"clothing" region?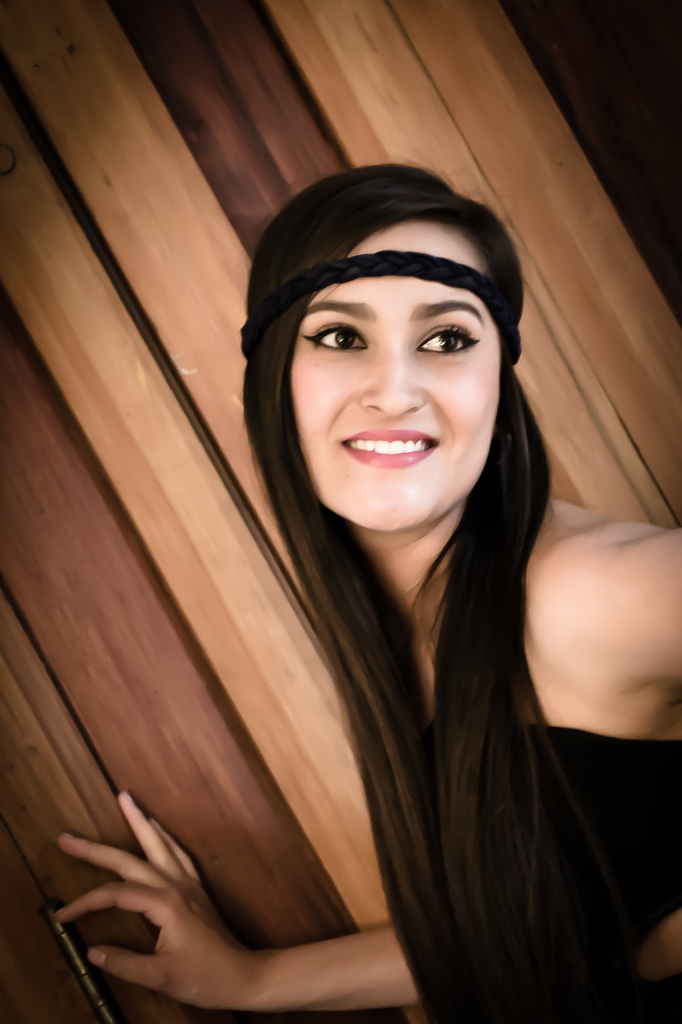
crop(380, 714, 681, 1023)
